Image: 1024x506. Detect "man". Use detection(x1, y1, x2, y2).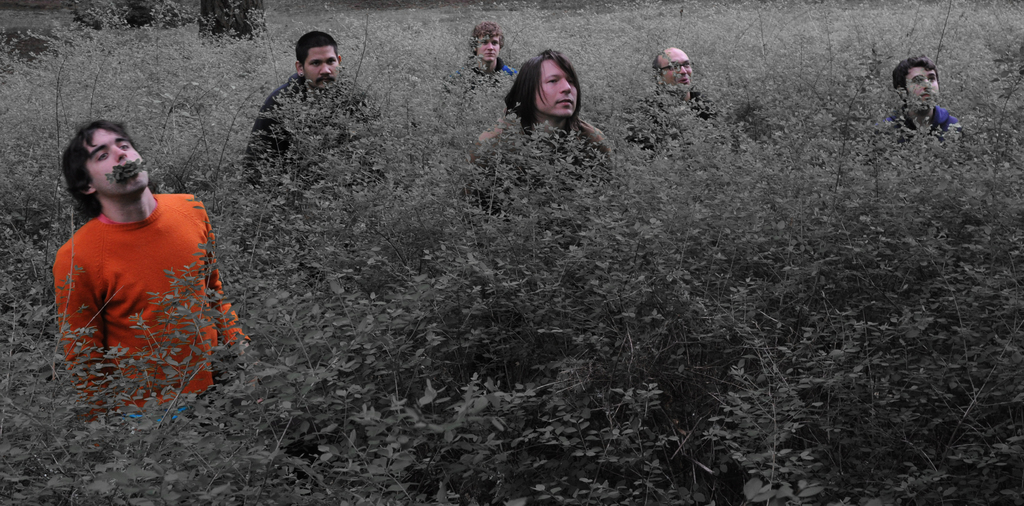
detection(56, 118, 255, 431).
